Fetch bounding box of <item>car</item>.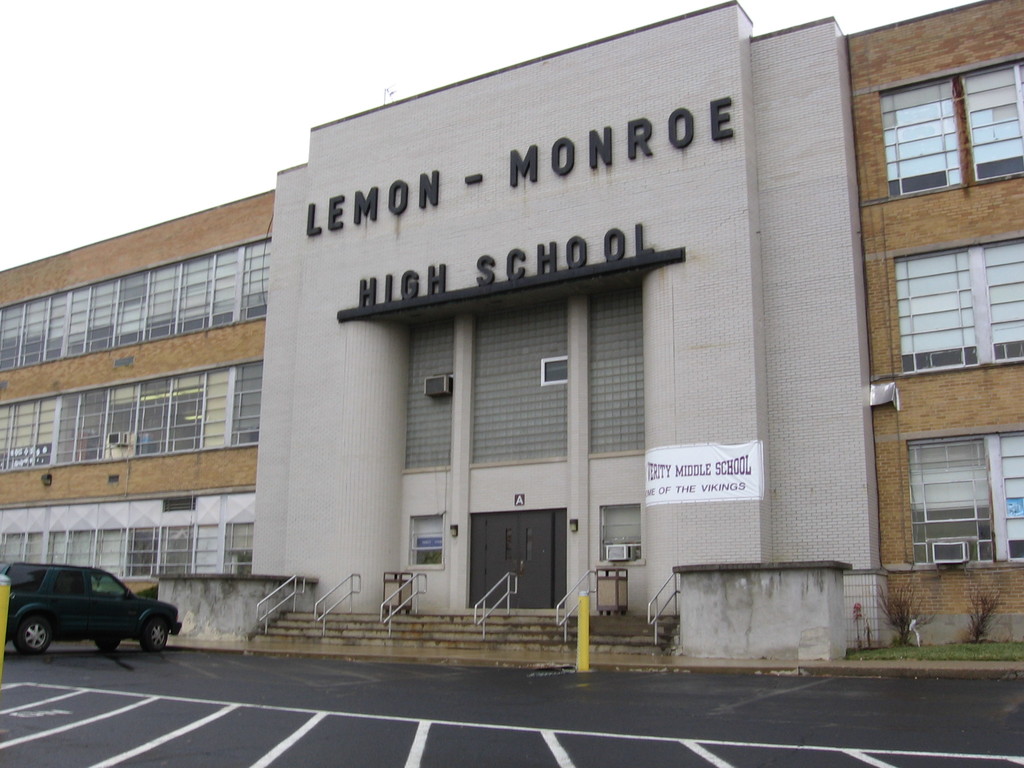
Bbox: Rect(7, 565, 183, 652).
